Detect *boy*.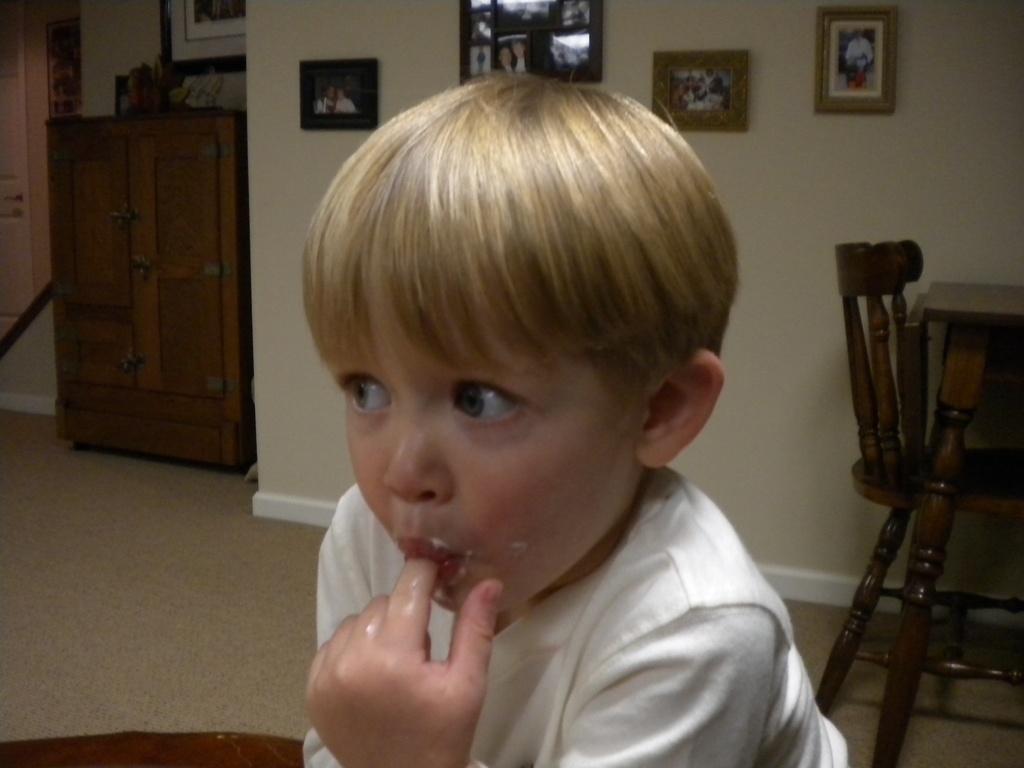
Detected at locate(303, 66, 847, 767).
